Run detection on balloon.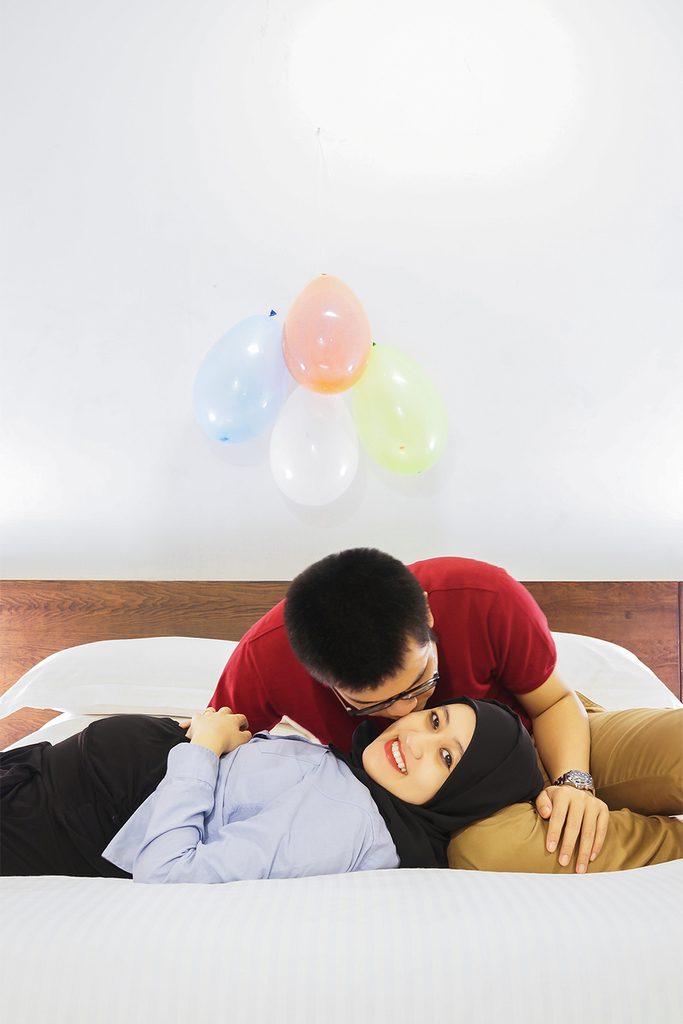
Result: rect(279, 273, 367, 389).
